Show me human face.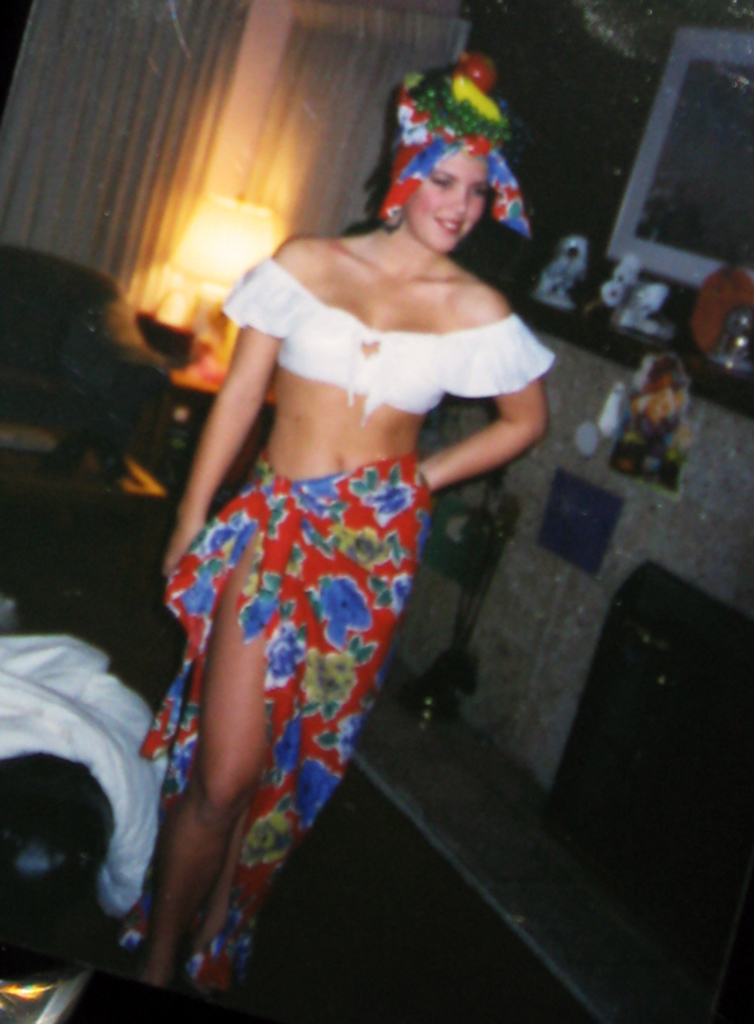
human face is here: (403, 149, 486, 250).
